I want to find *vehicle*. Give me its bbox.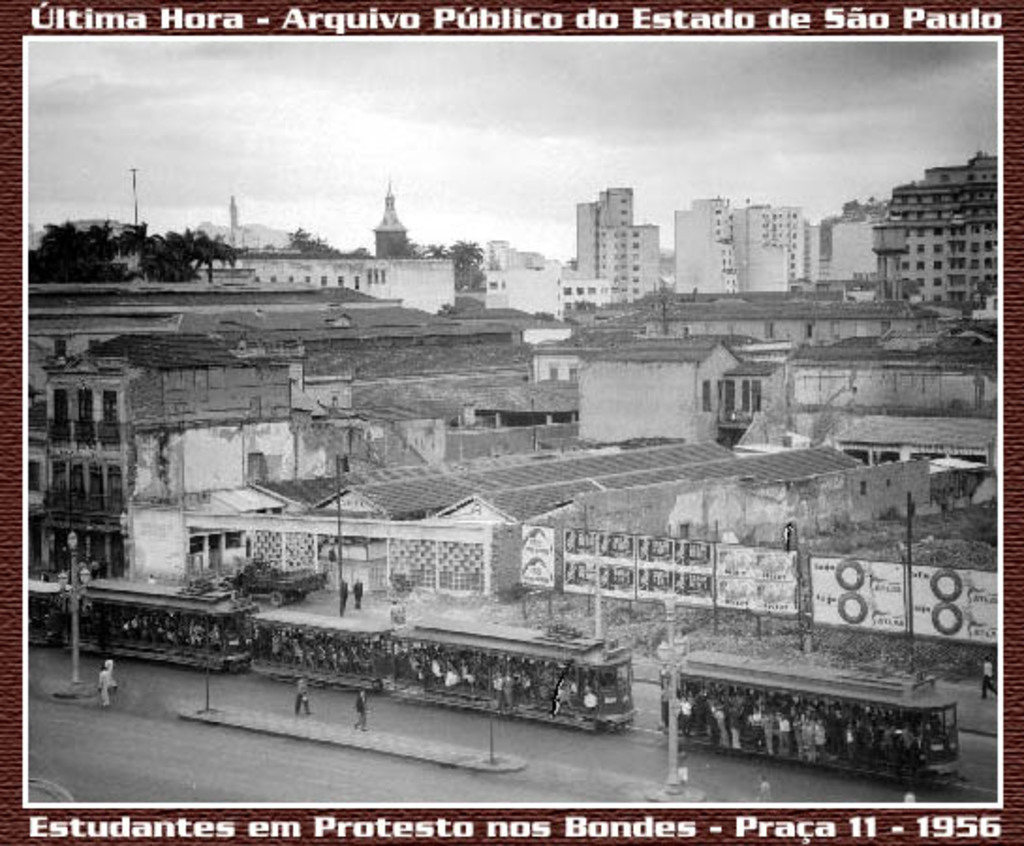
select_region(79, 573, 250, 673).
